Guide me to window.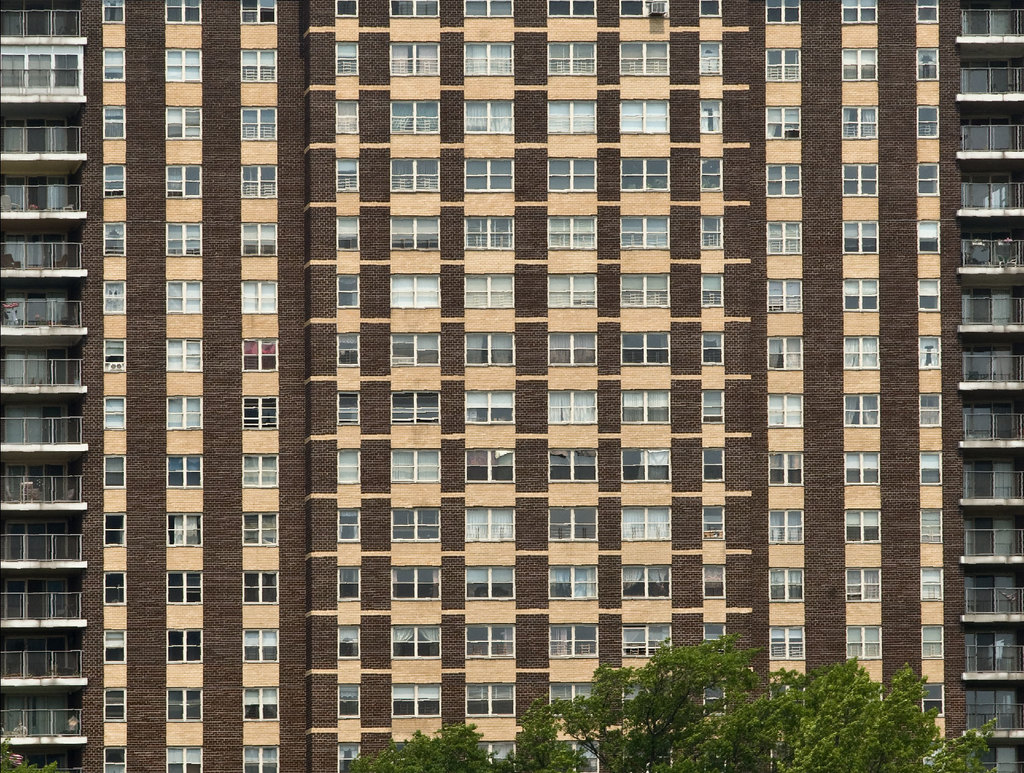
Guidance: box=[620, 447, 671, 482].
